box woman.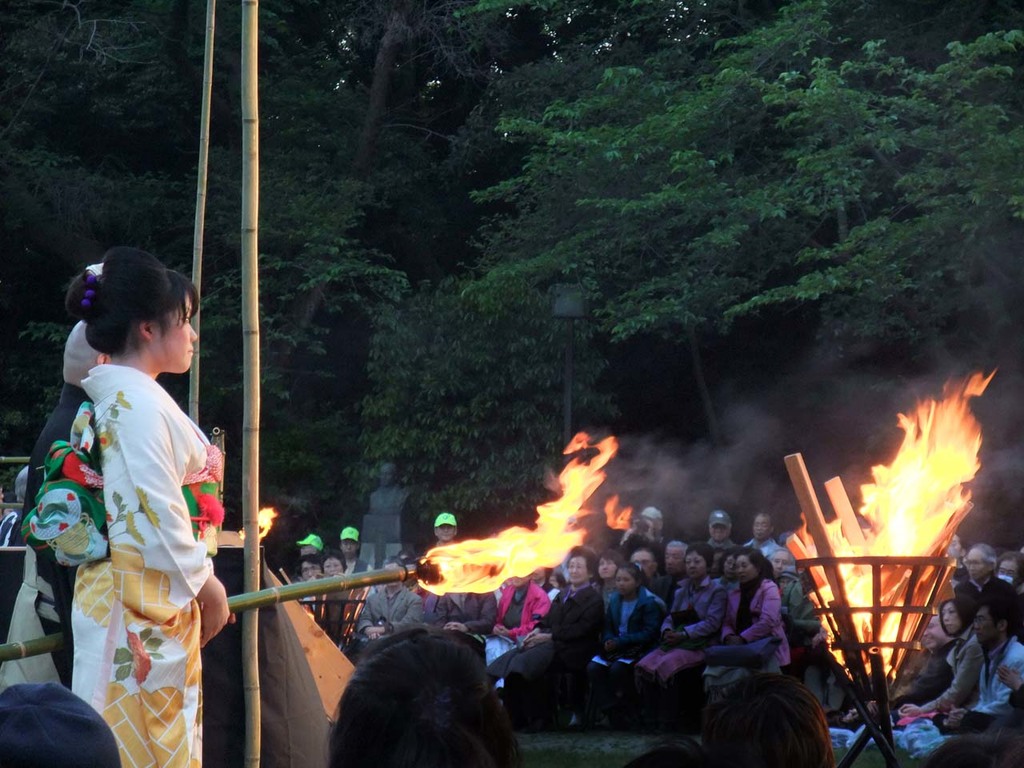
region(701, 543, 787, 698).
